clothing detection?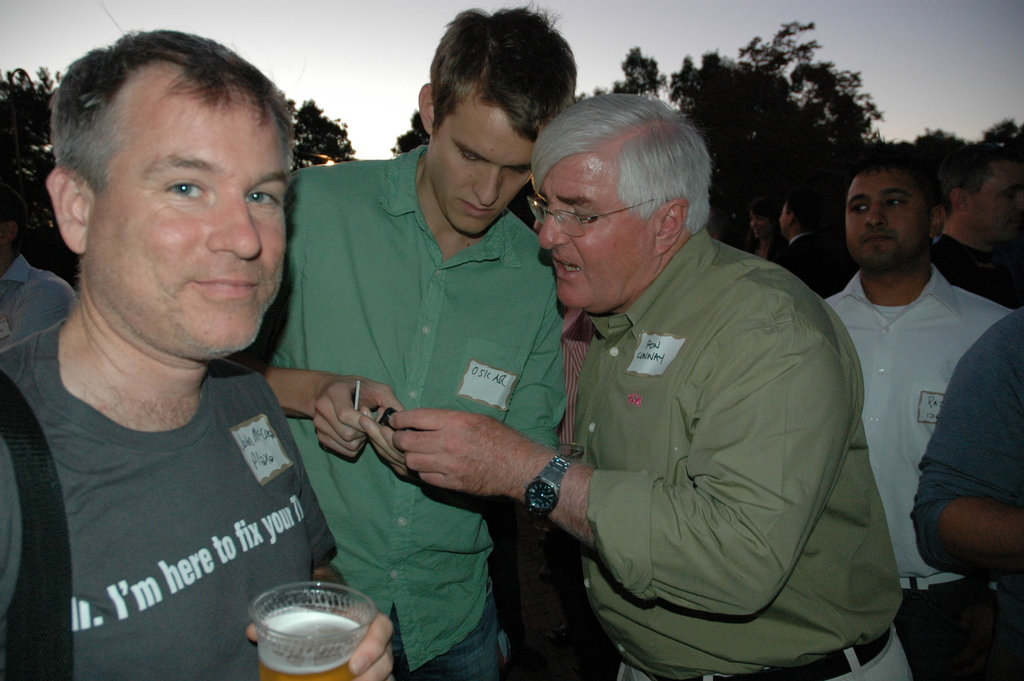
pyautogui.locateOnScreen(820, 266, 1013, 680)
